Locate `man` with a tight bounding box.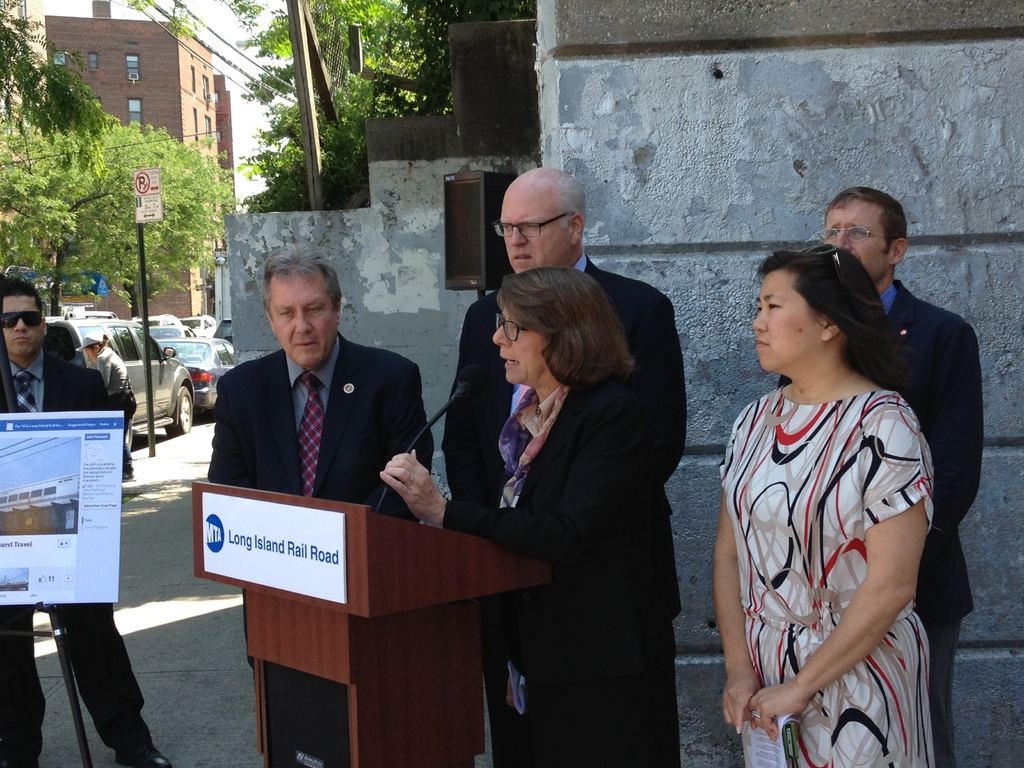
Rect(440, 168, 687, 767).
